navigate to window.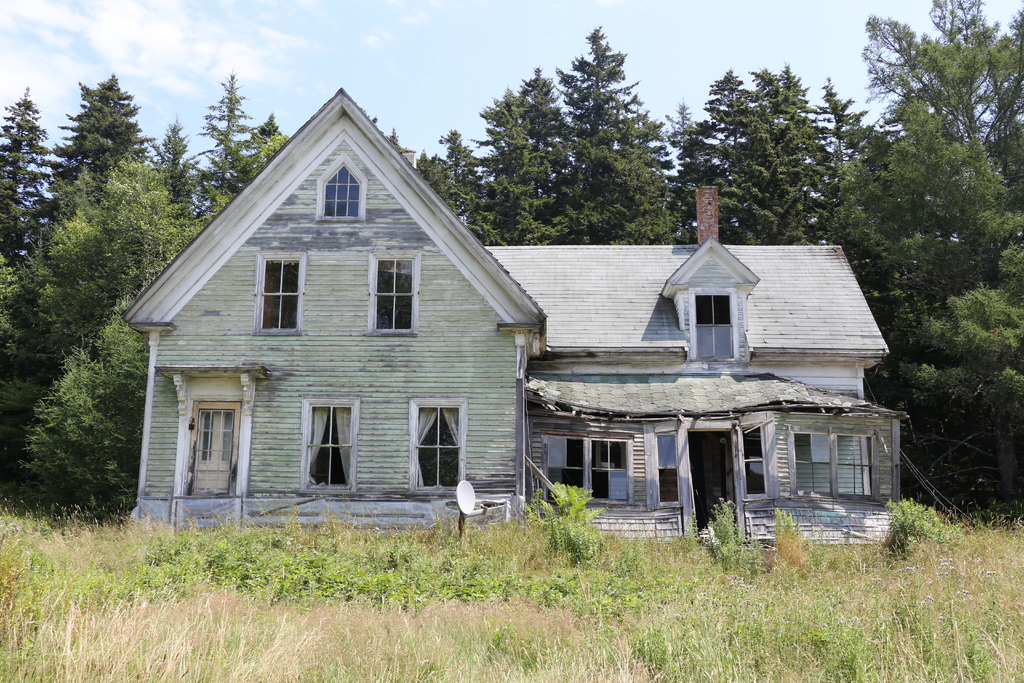
Navigation target: l=252, t=252, r=308, b=339.
